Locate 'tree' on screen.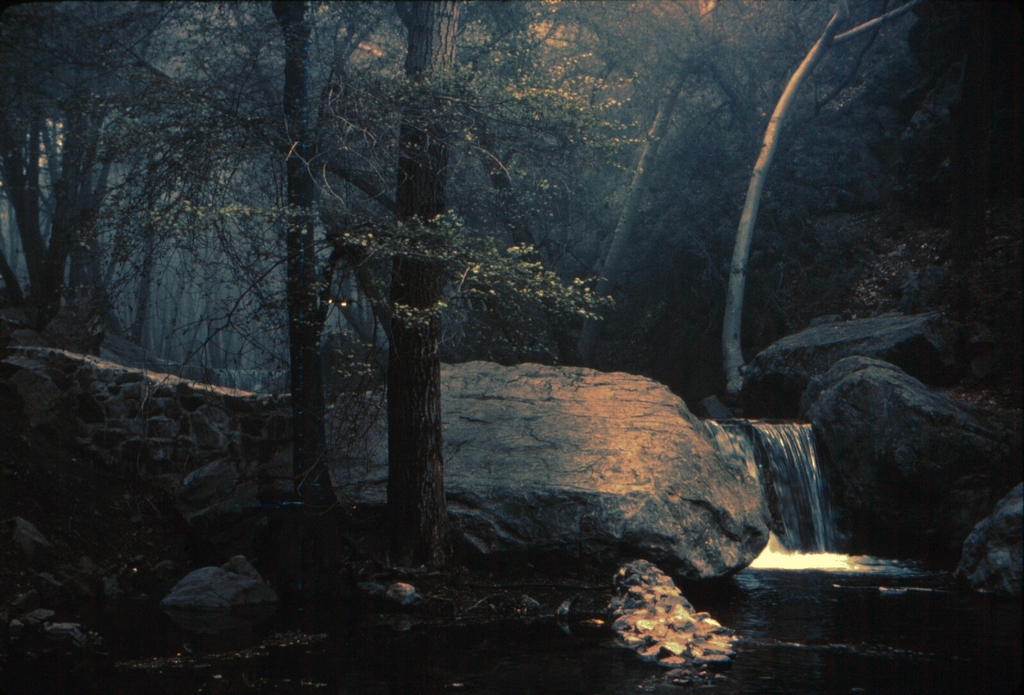
On screen at locate(333, 0, 651, 582).
